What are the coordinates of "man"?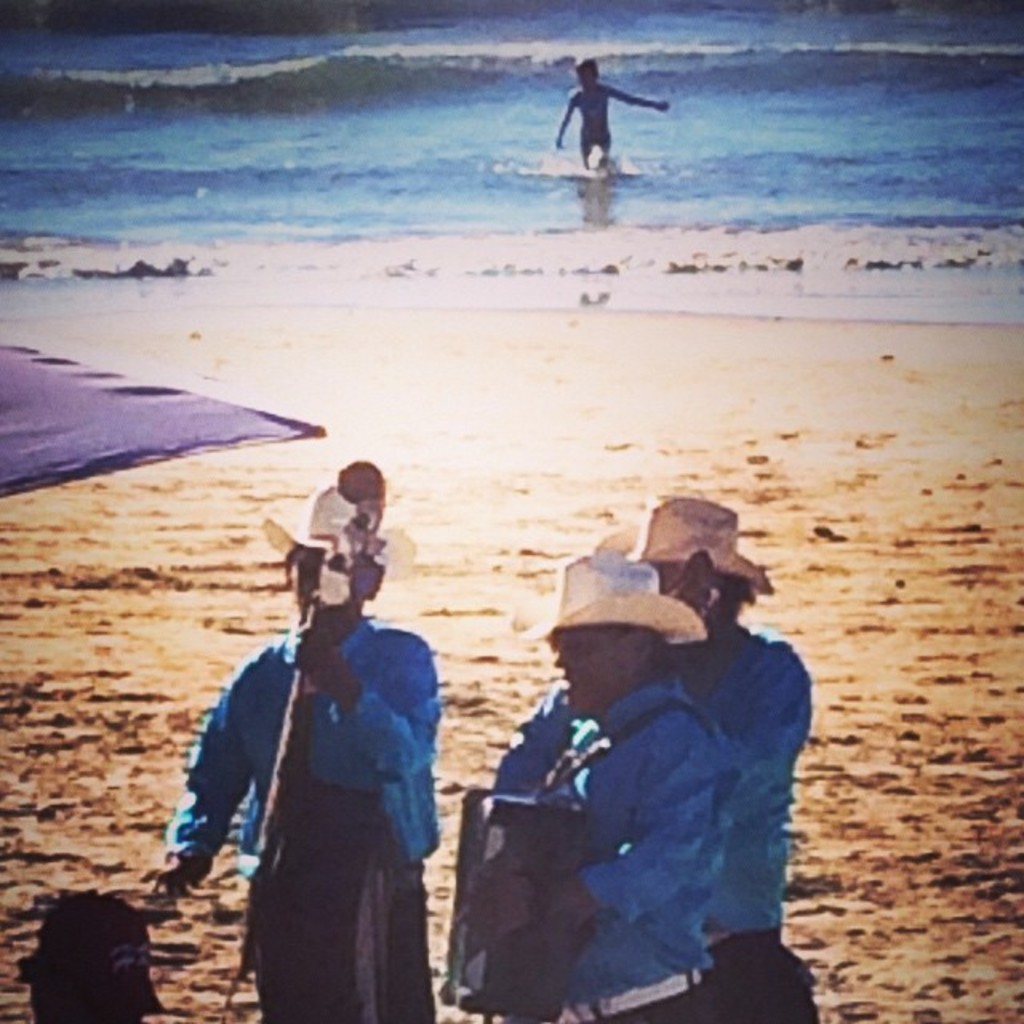
left=494, top=490, right=824, bottom=1022.
